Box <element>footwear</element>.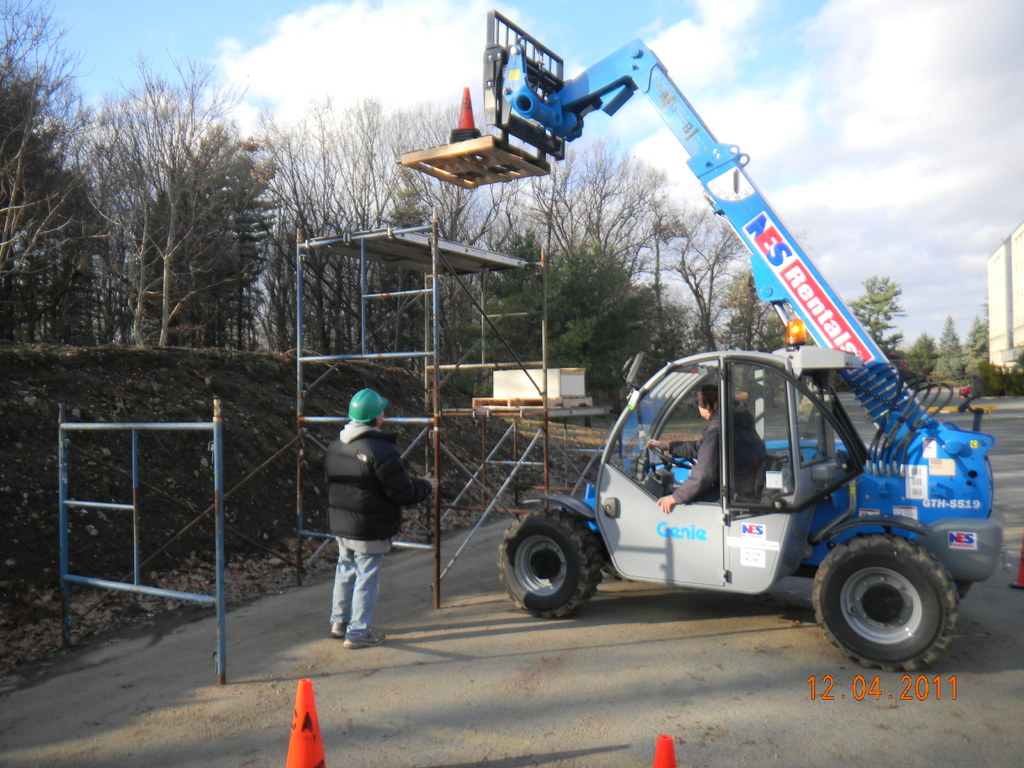
(left=344, top=623, right=384, bottom=650).
